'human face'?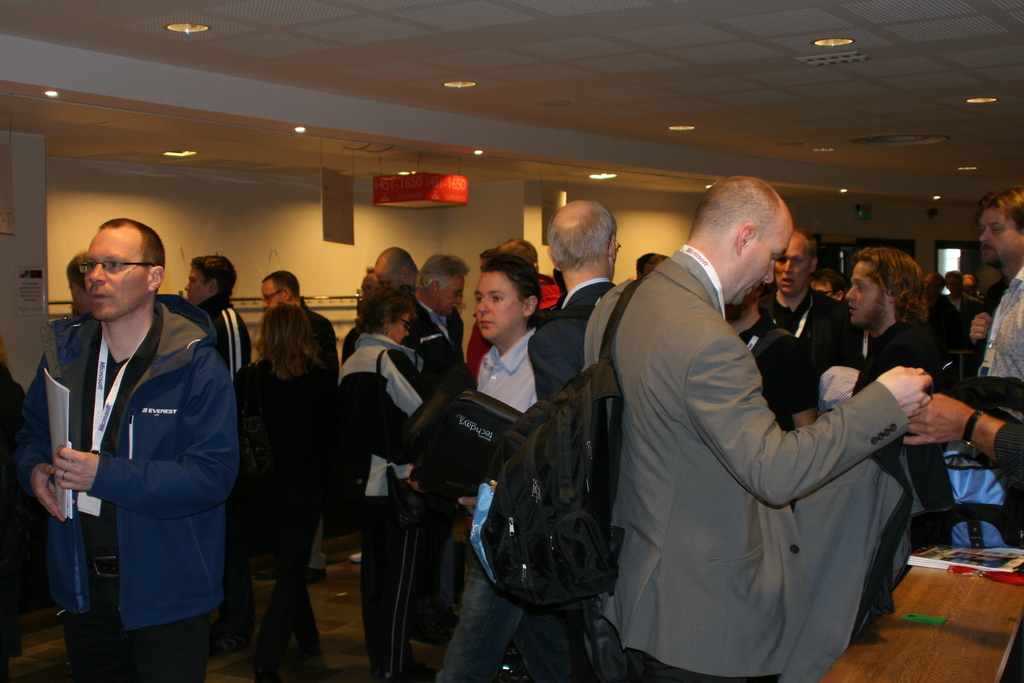
83,231,154,325
